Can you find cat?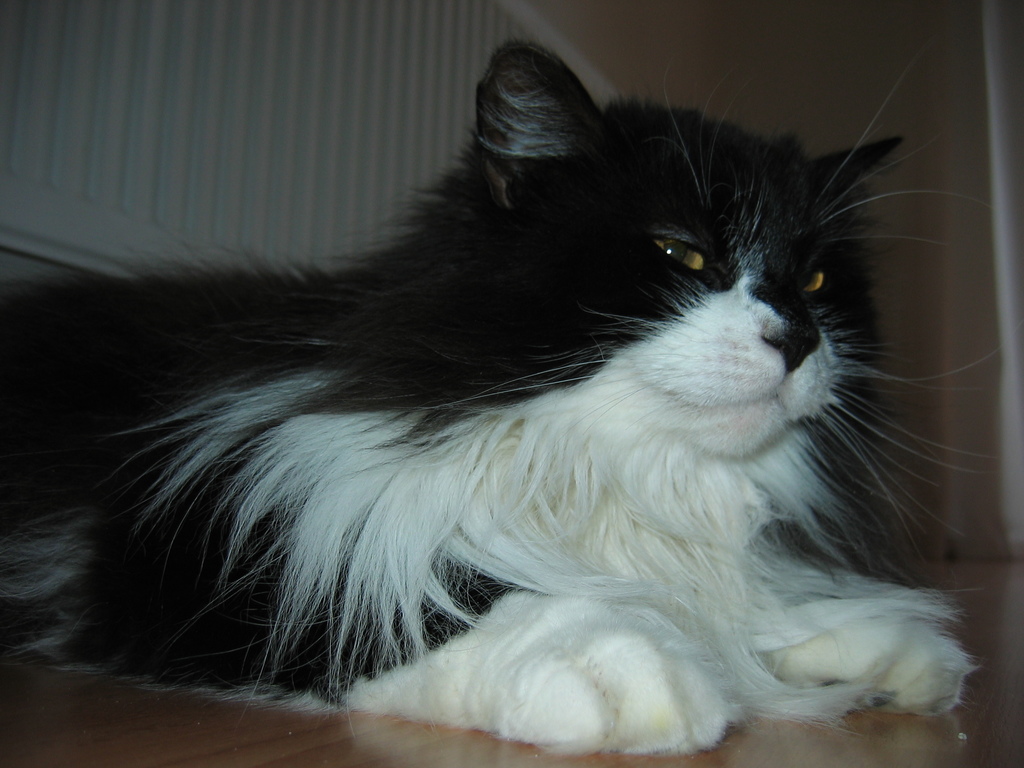
Yes, bounding box: [0,36,1003,755].
